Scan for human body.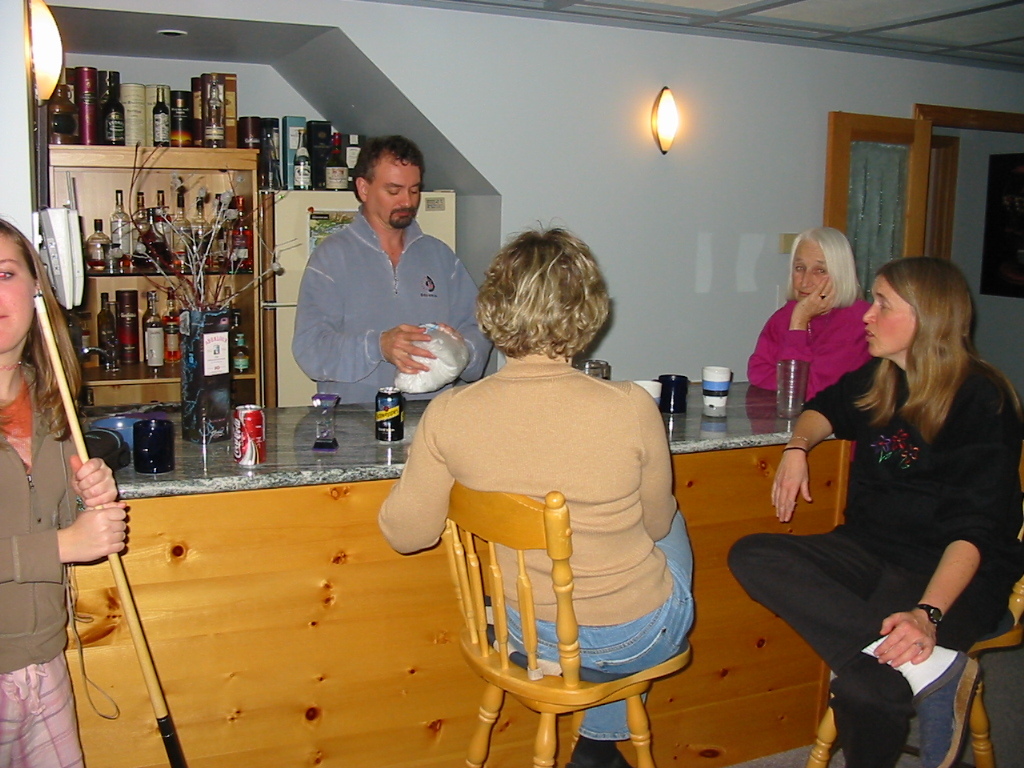
Scan result: bbox=(745, 226, 876, 397).
